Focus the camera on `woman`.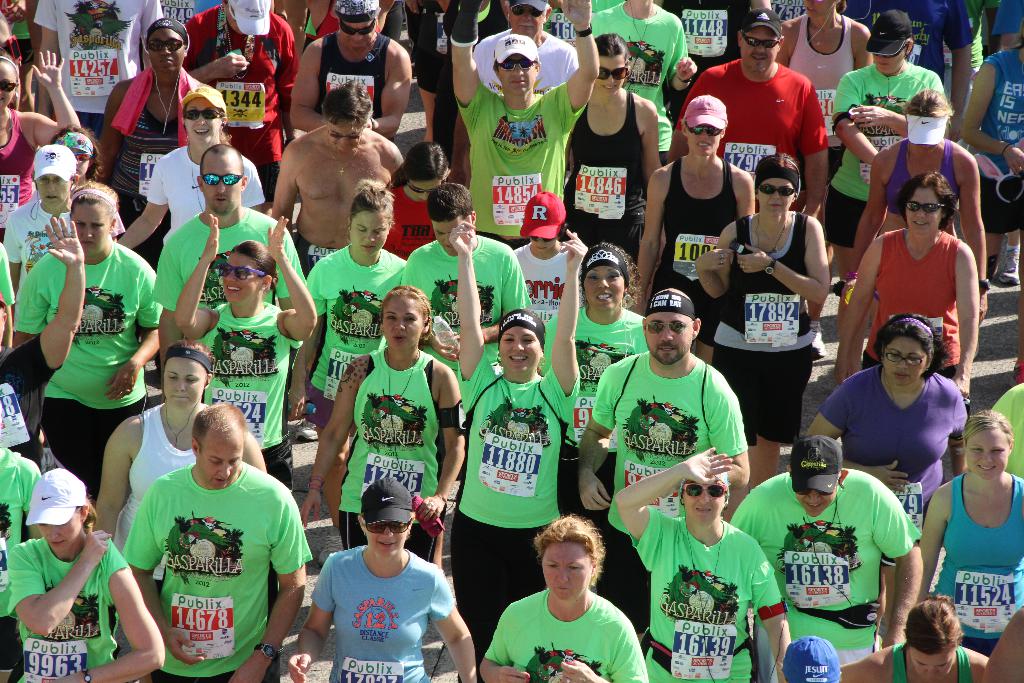
Focus region: [635,96,755,315].
